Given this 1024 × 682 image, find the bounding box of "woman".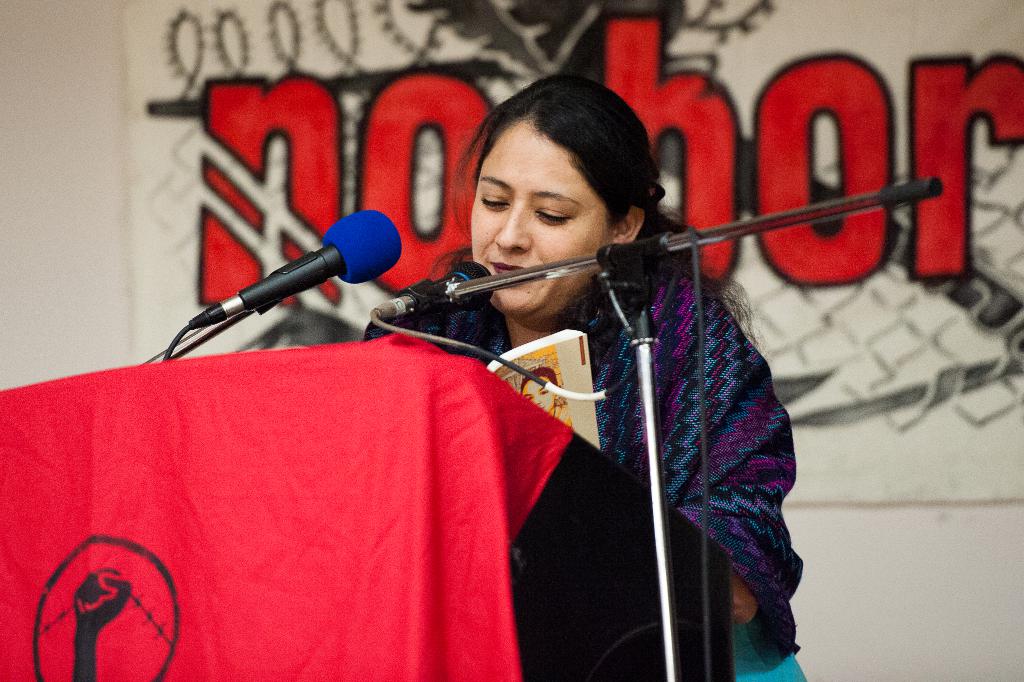
locate(170, 68, 833, 681).
